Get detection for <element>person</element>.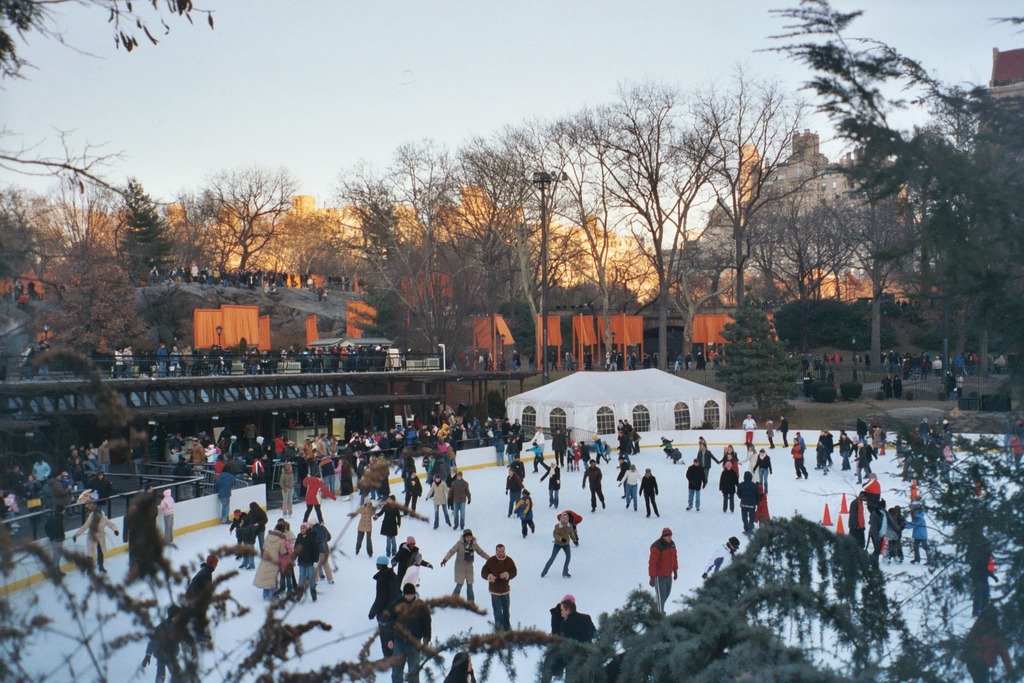
Detection: crop(907, 497, 942, 574).
